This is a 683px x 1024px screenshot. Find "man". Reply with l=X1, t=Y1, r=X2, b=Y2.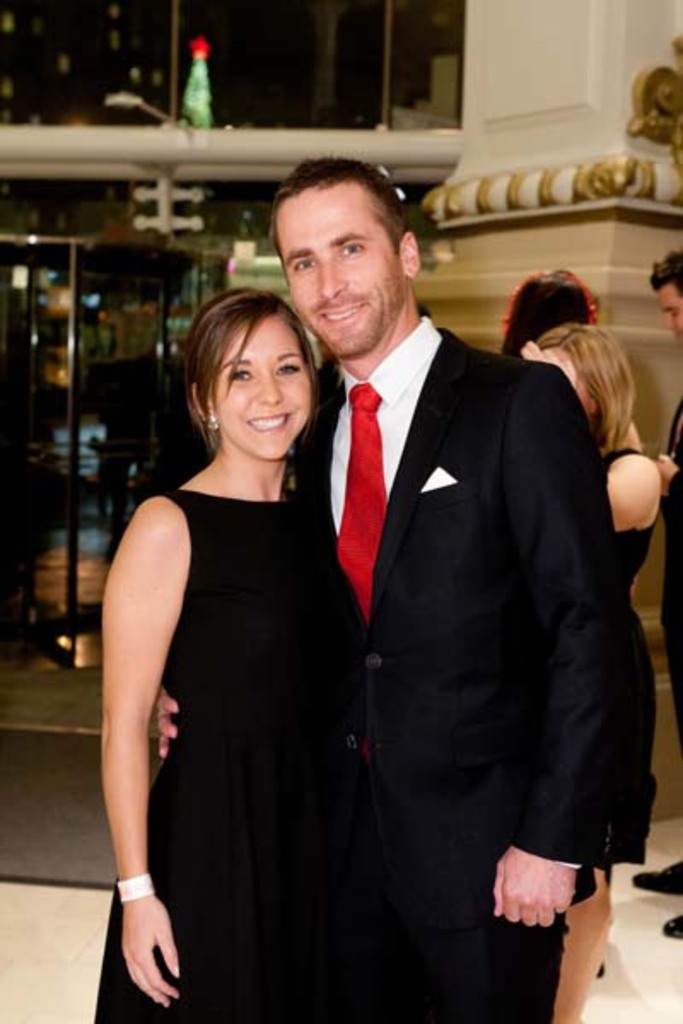
l=263, t=143, r=633, b=981.
